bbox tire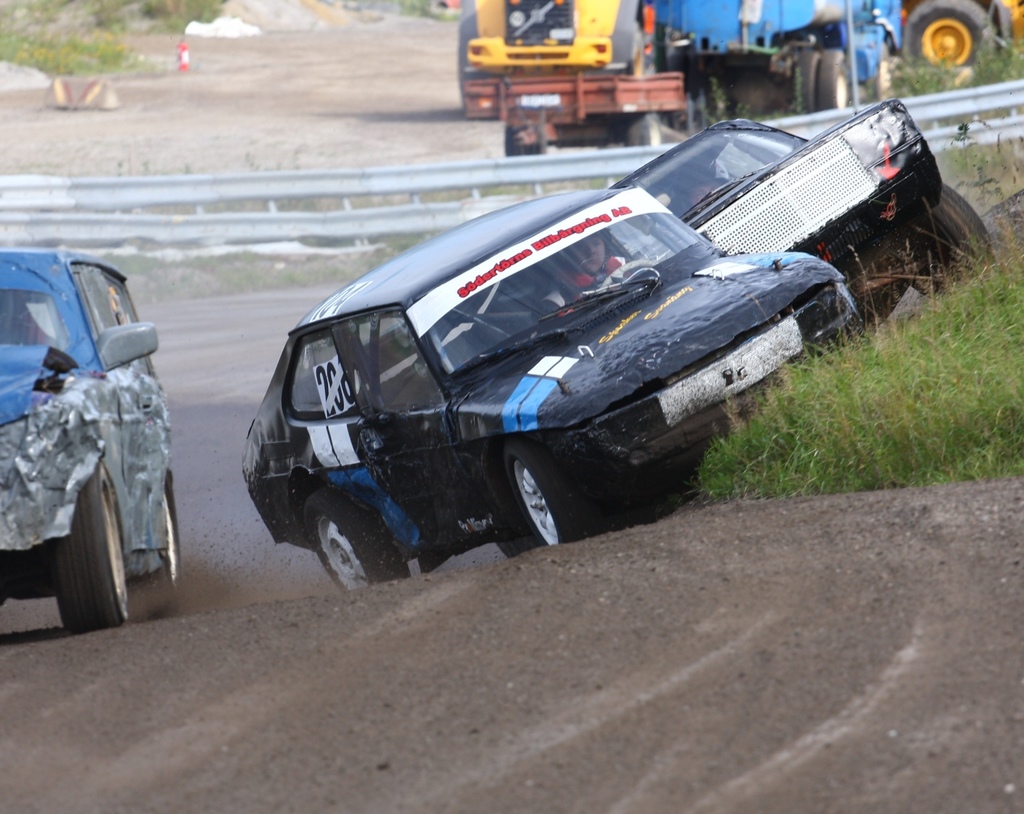
detection(502, 119, 550, 155)
